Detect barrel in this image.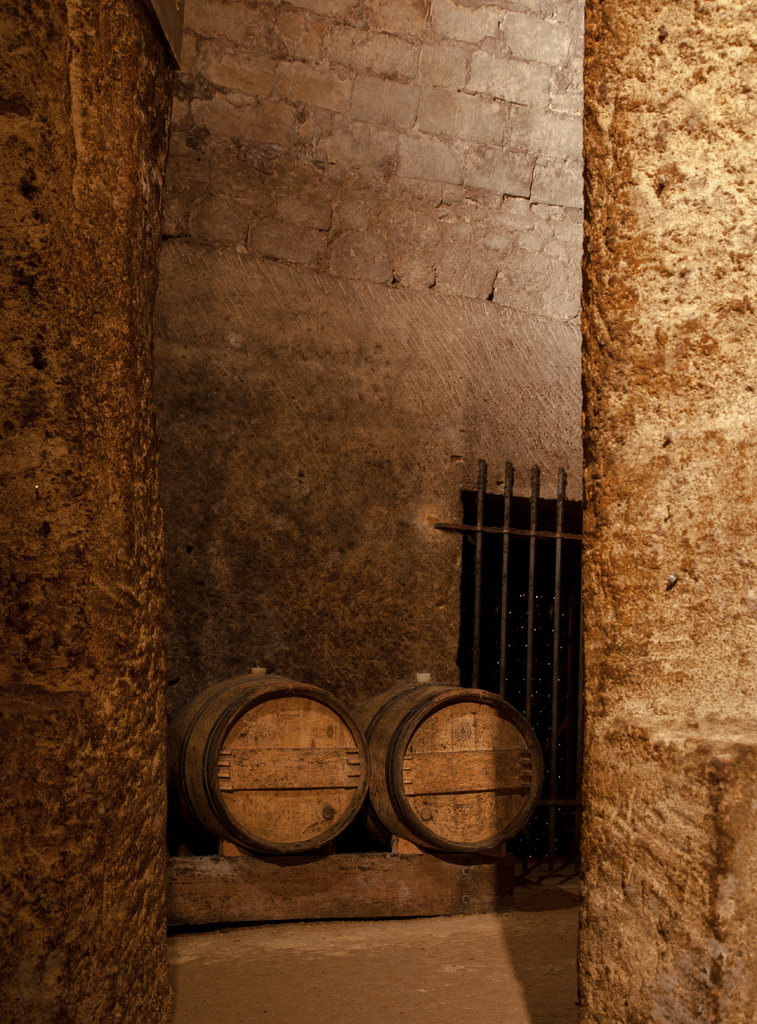
Detection: bbox=[352, 676, 546, 851].
